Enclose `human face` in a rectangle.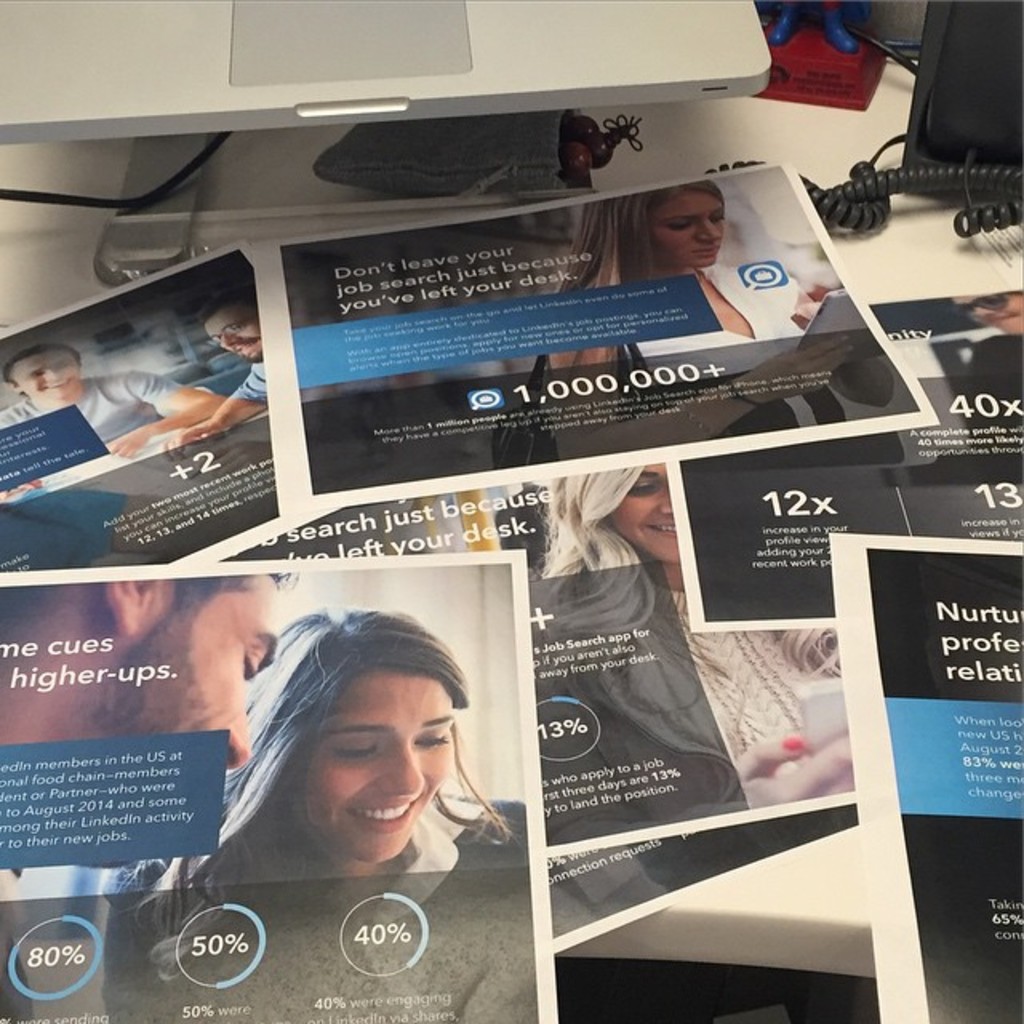
[left=6, top=350, right=80, bottom=403].
